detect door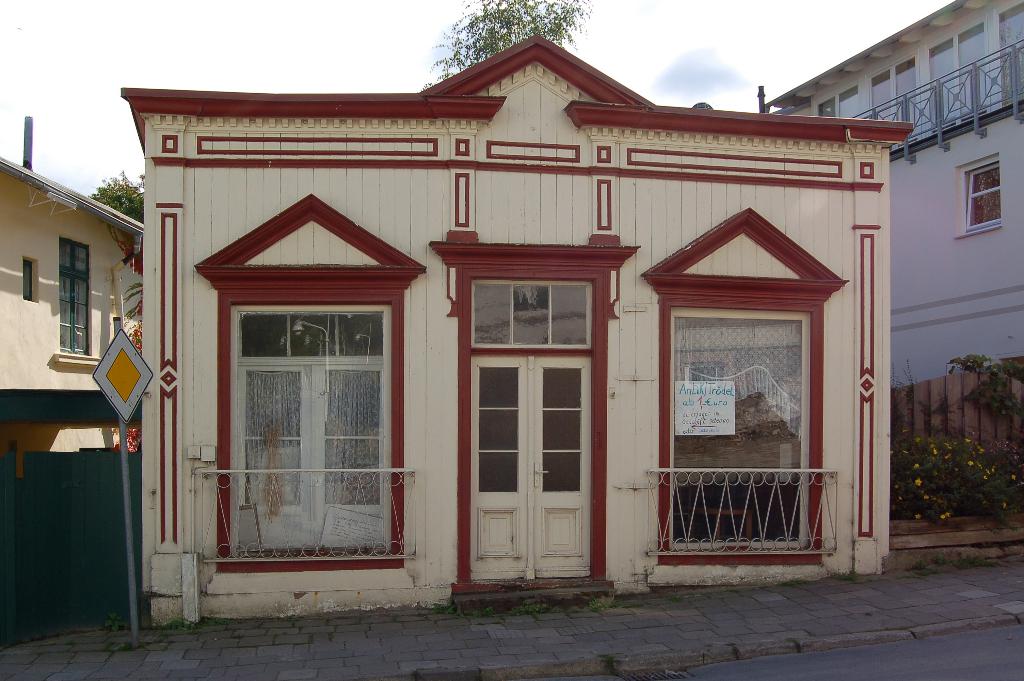
bbox=(467, 350, 596, 588)
